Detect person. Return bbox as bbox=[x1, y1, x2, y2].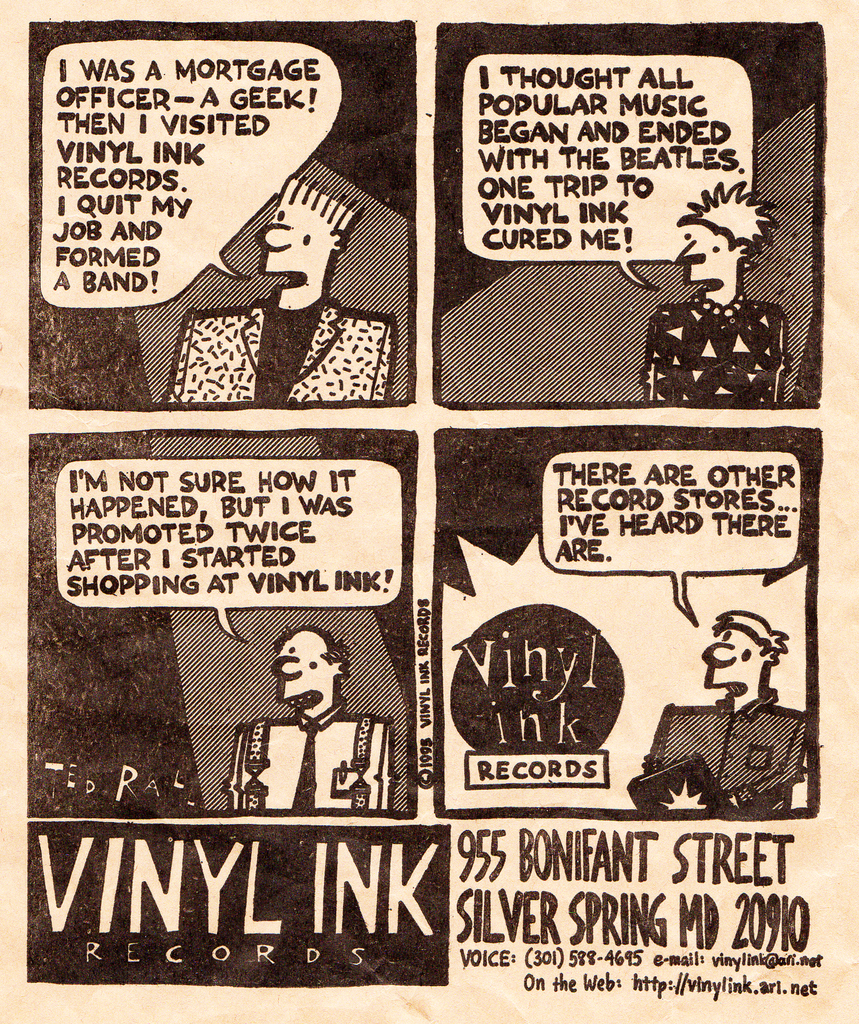
bbox=[636, 607, 811, 810].
